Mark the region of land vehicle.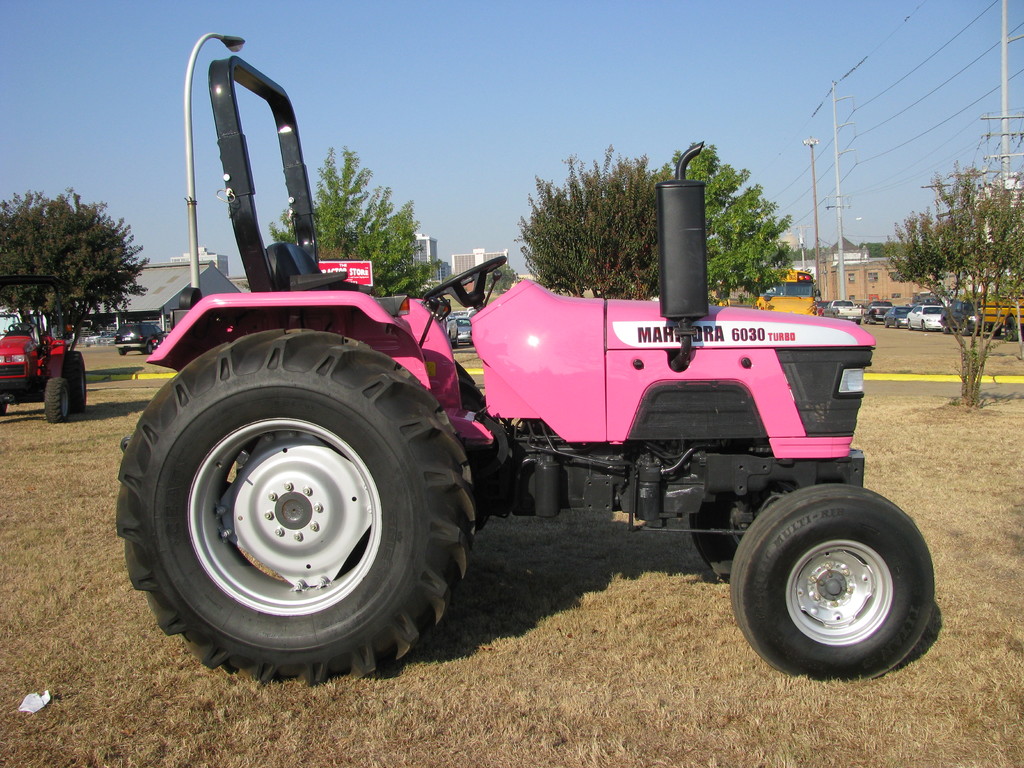
Region: detection(991, 289, 1023, 339).
